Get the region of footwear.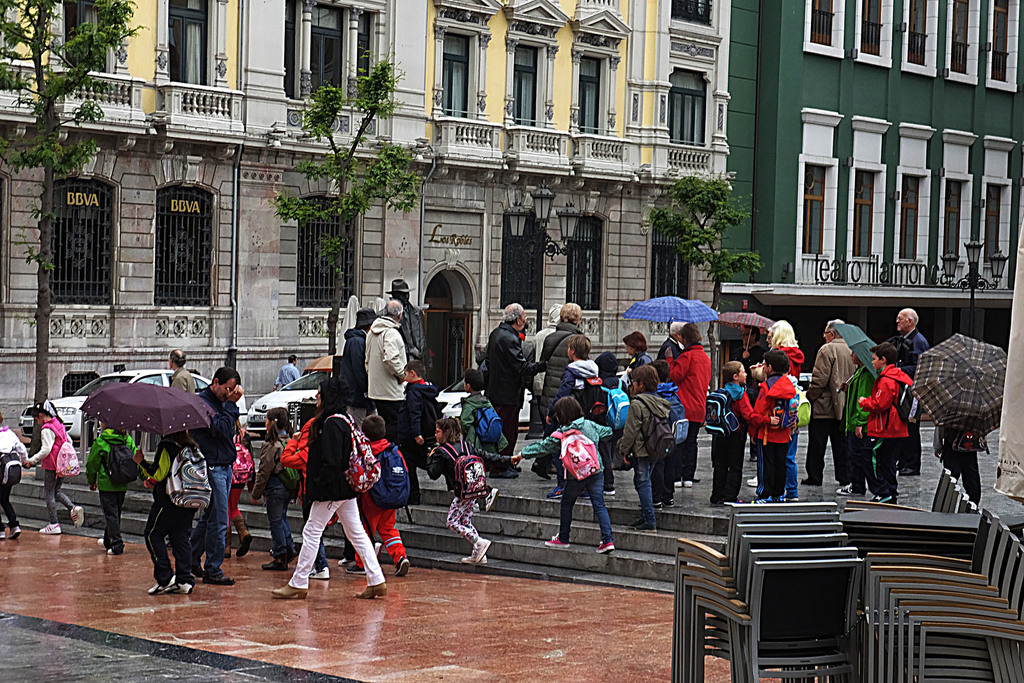
683,476,695,488.
